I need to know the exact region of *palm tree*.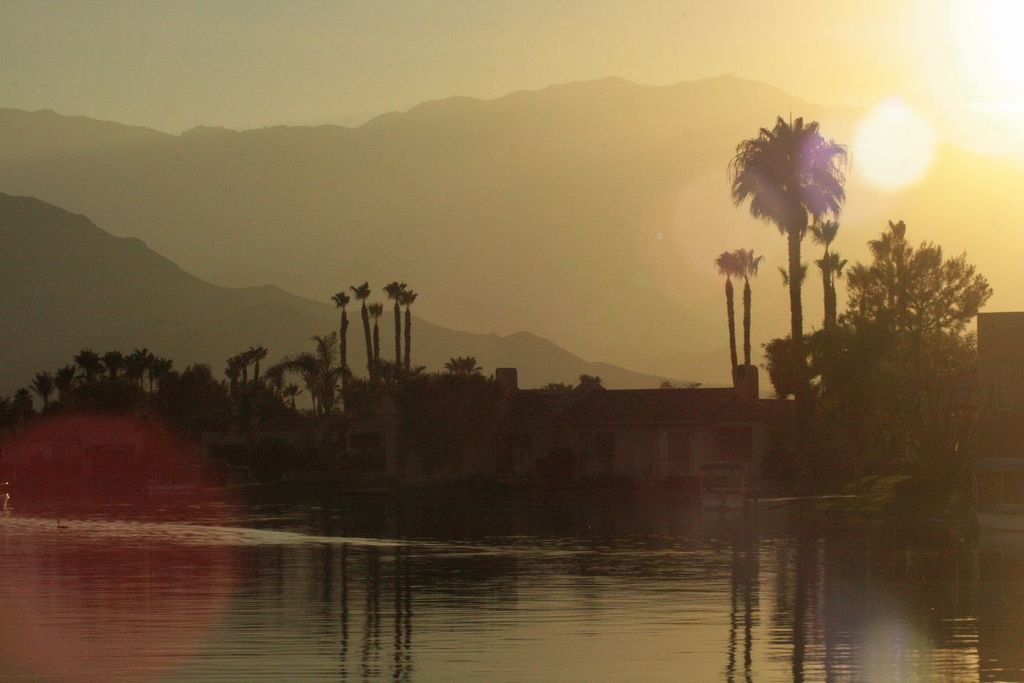
Region: 812,245,850,339.
